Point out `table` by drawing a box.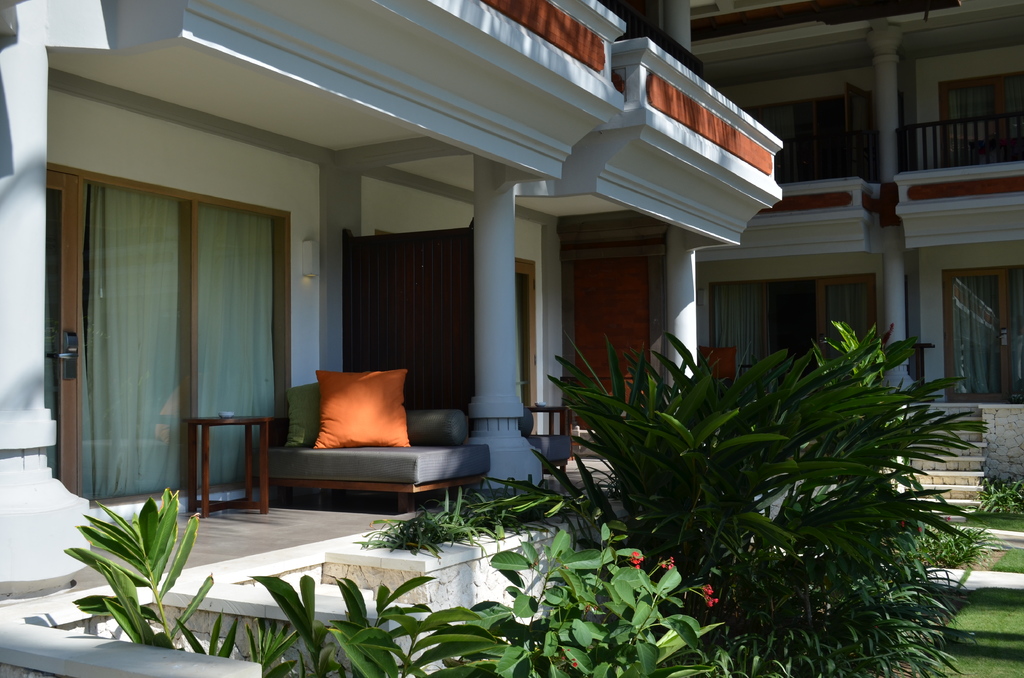
(left=183, top=415, right=277, bottom=510).
